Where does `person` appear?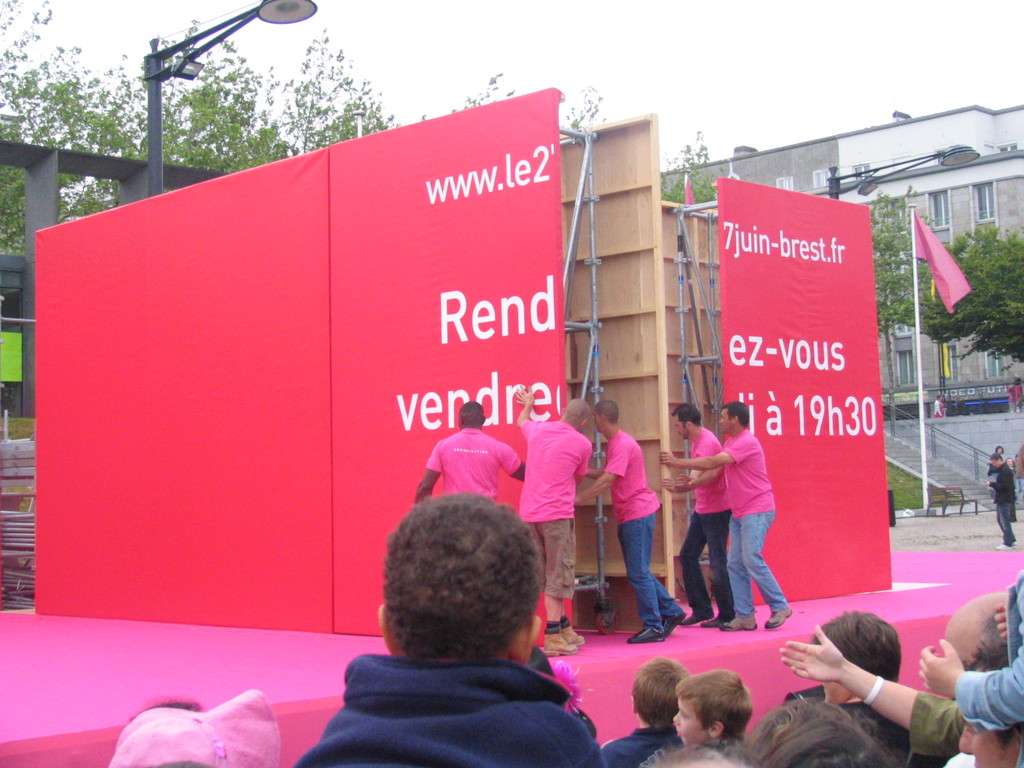
Appears at detection(509, 381, 595, 657).
